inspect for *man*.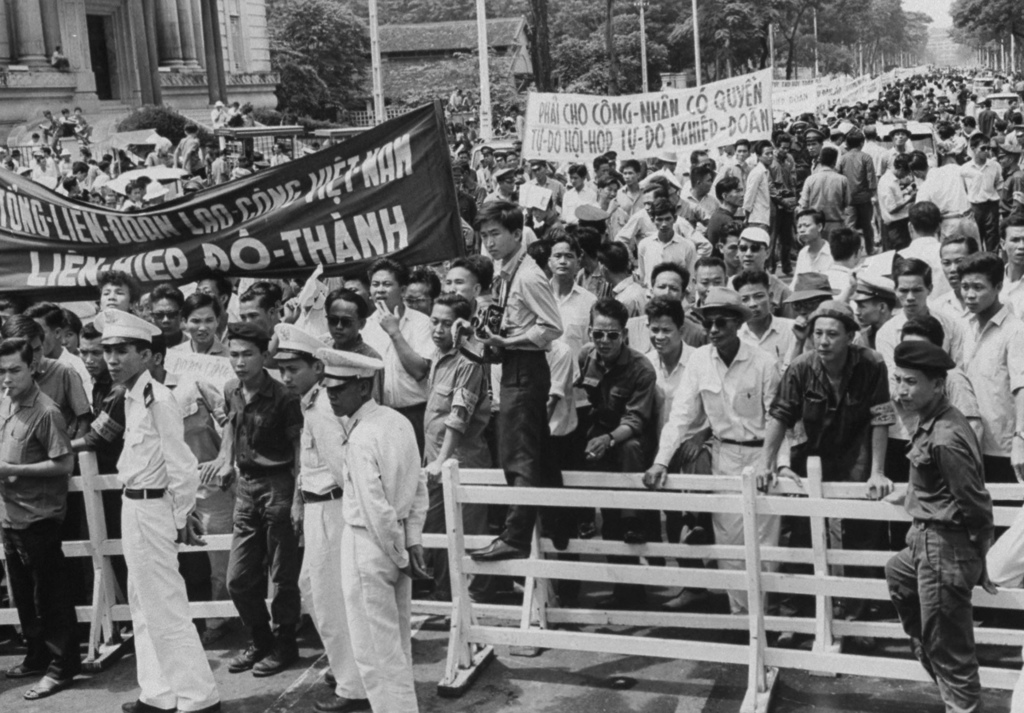
Inspection: 832:132:879:259.
